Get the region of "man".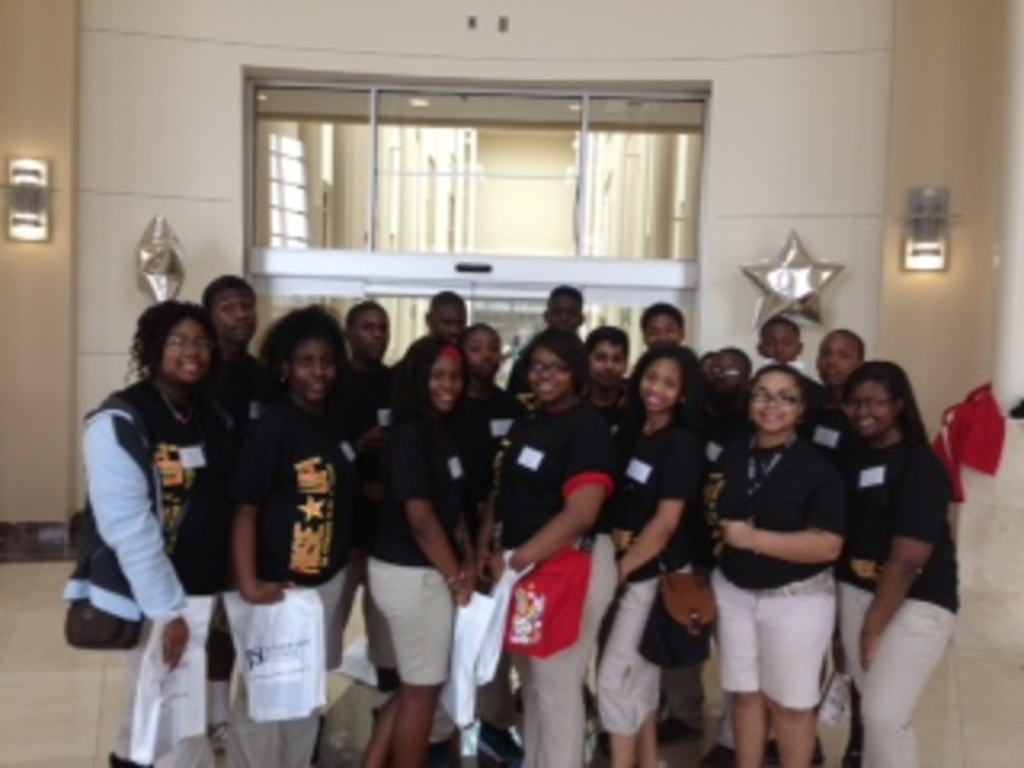
box(509, 285, 589, 397).
